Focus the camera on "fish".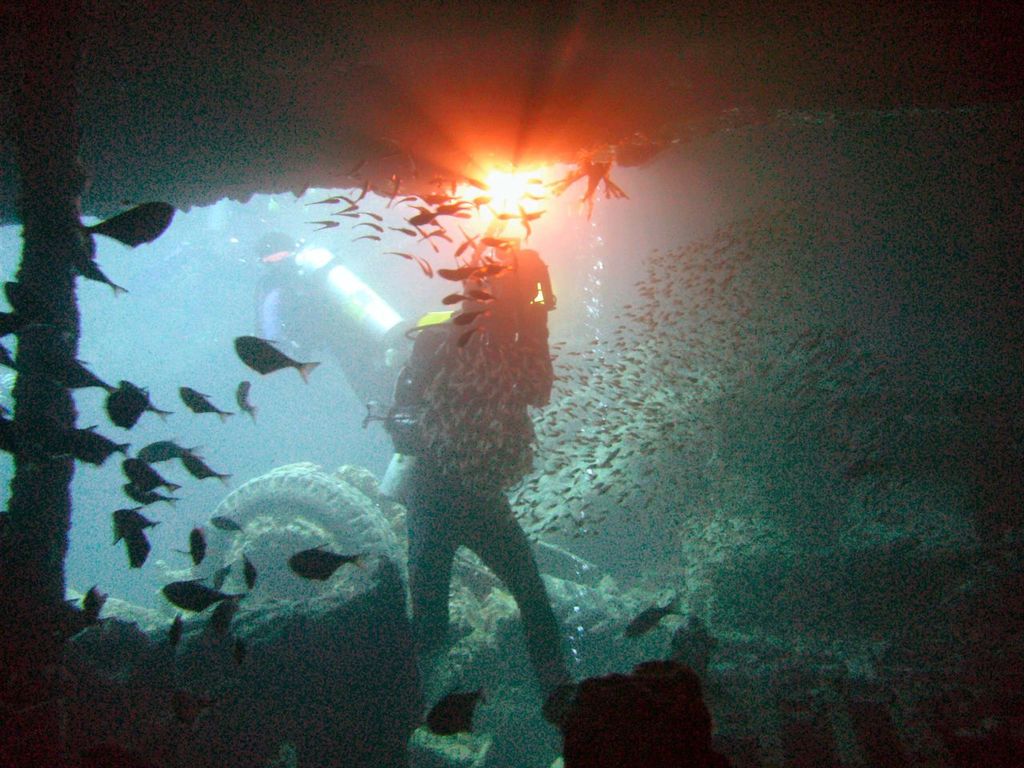
Focus region: 139,439,189,463.
